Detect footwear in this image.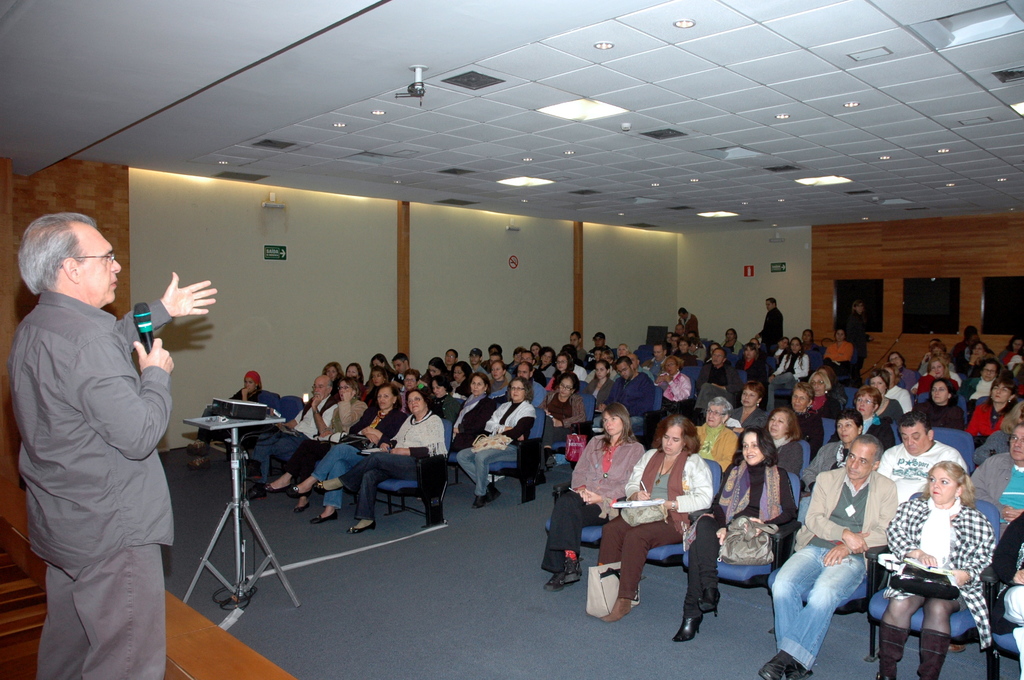
Detection: select_region(470, 495, 491, 506).
